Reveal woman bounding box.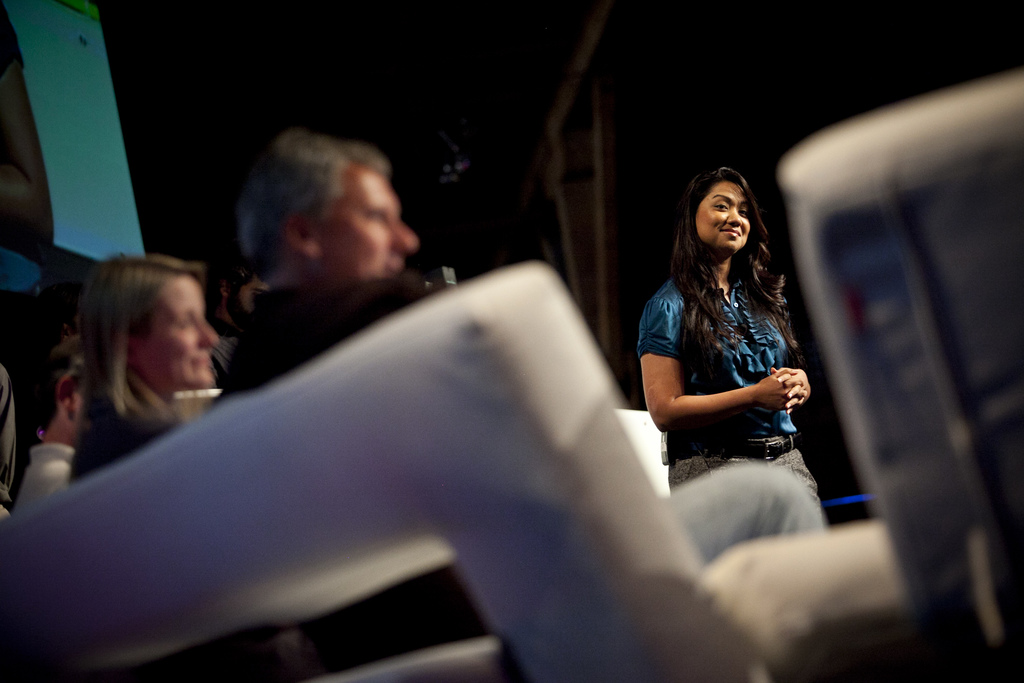
Revealed: [x1=77, y1=247, x2=228, y2=488].
